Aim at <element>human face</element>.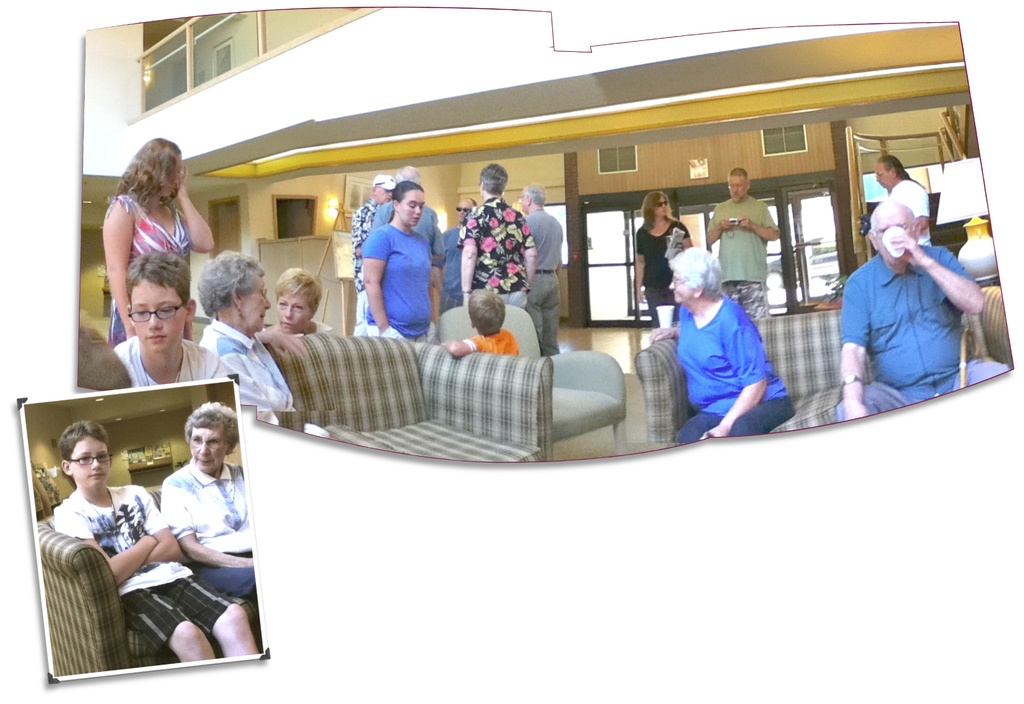
Aimed at <bbox>653, 195, 671, 219</bbox>.
